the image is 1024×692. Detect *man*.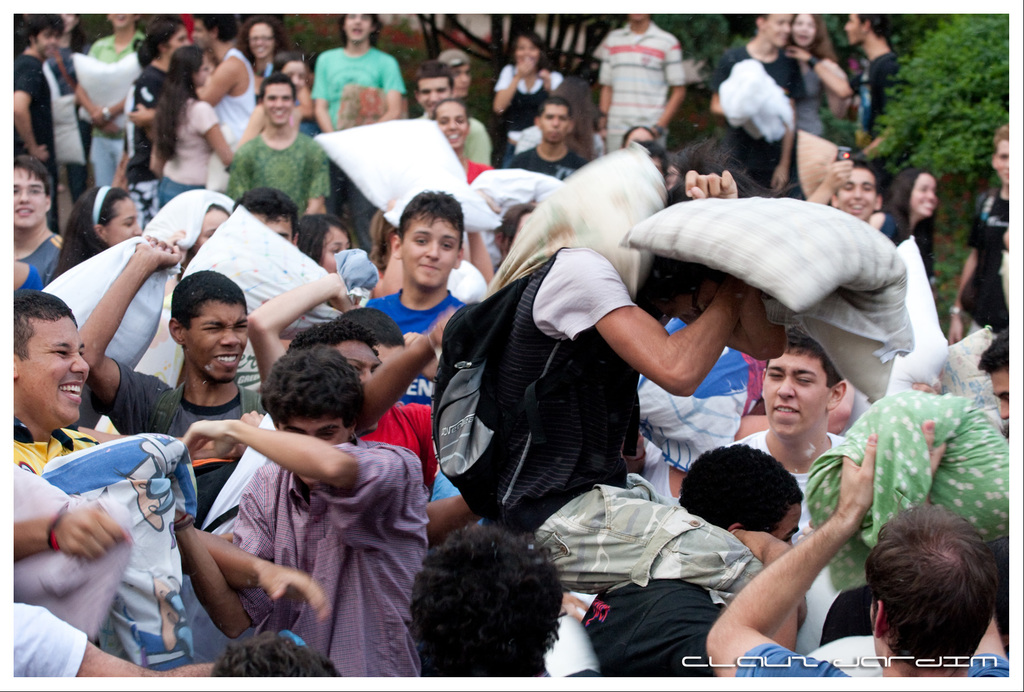
Detection: l=973, t=327, r=1018, b=420.
